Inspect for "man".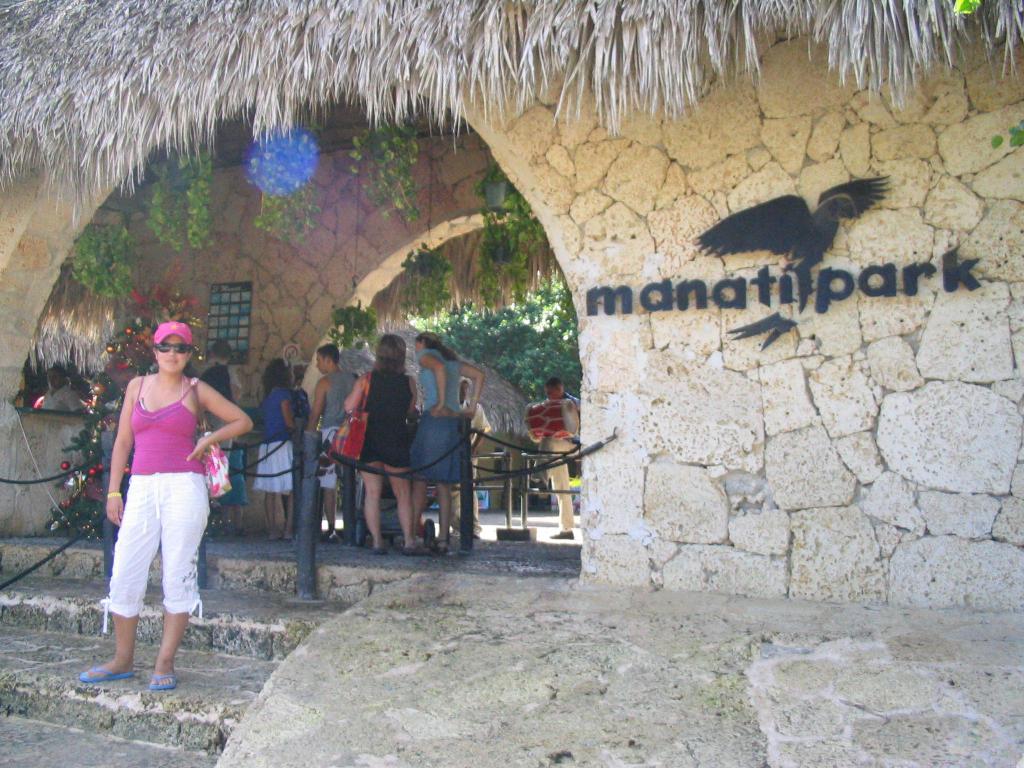
Inspection: [198, 340, 242, 532].
